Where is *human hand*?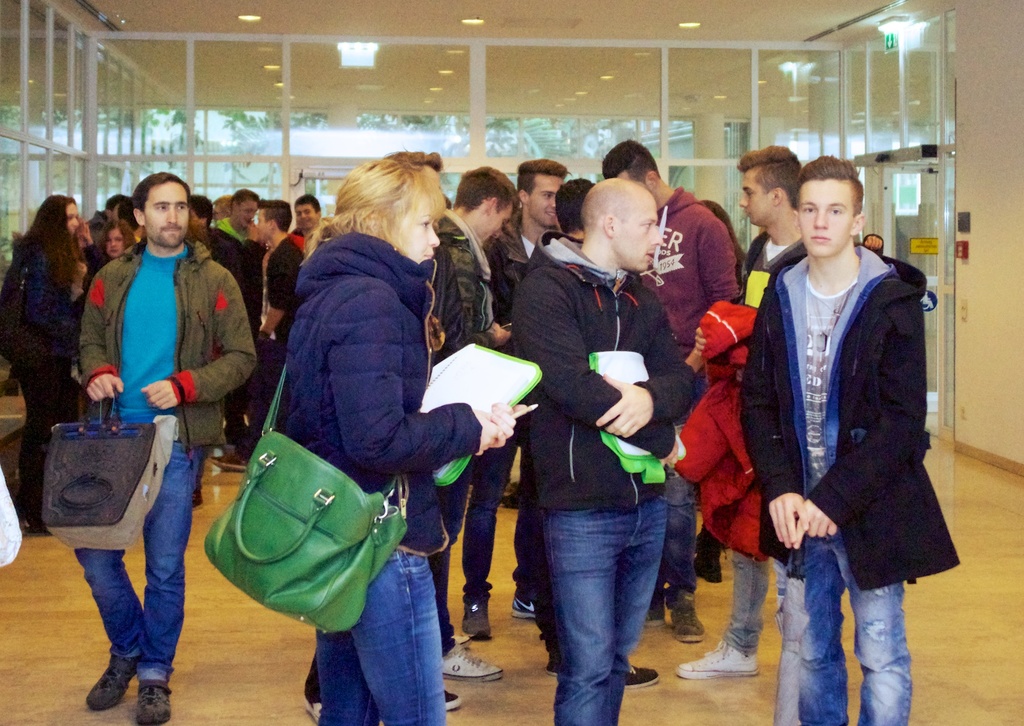
769/496/802/551.
